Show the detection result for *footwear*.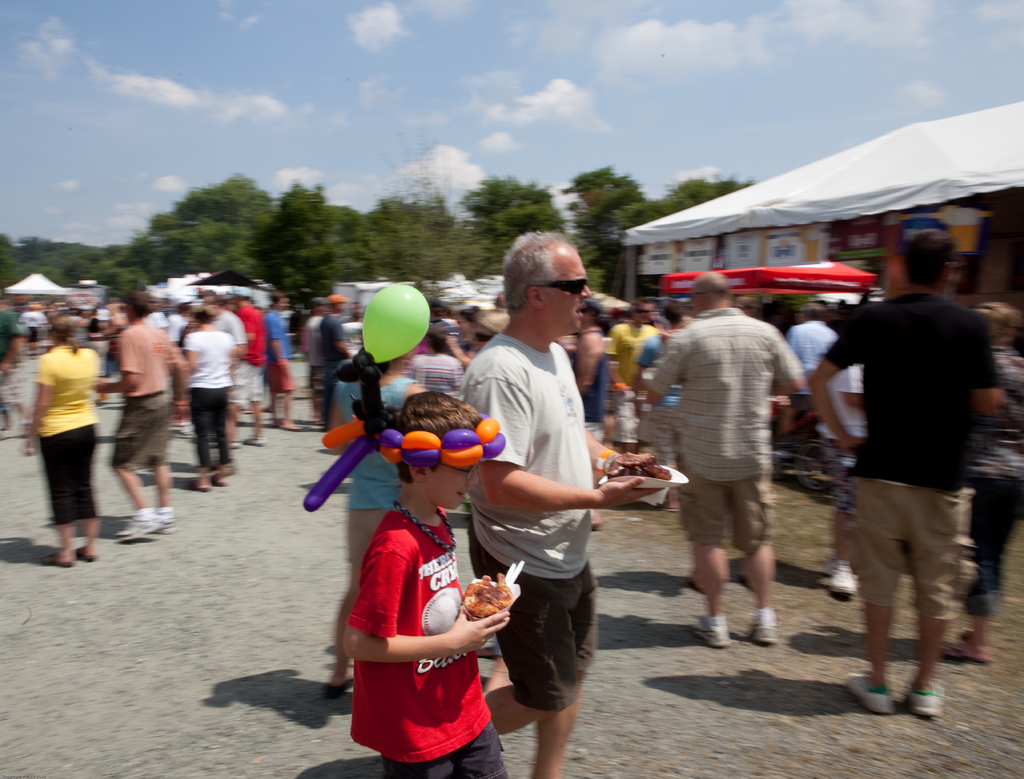
(692,616,731,647).
